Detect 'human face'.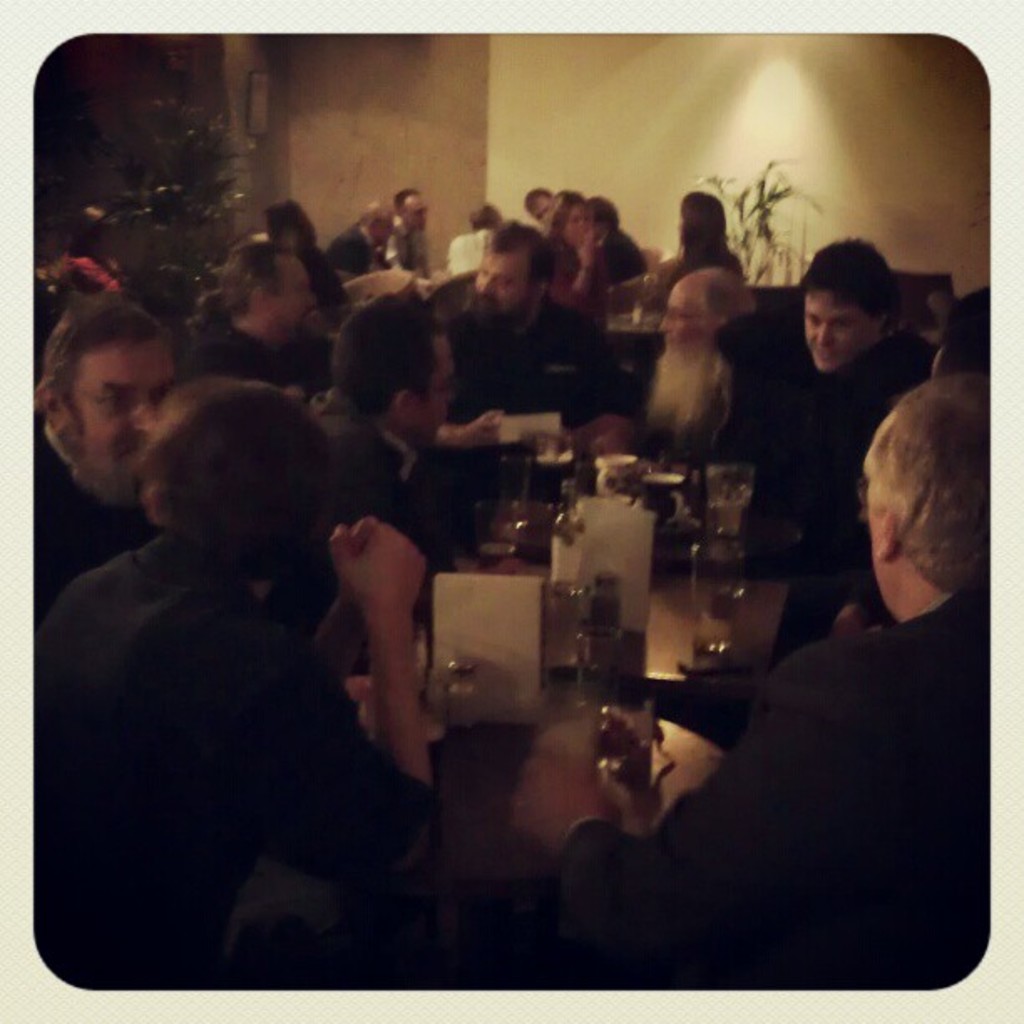
Detected at 557 202 596 249.
